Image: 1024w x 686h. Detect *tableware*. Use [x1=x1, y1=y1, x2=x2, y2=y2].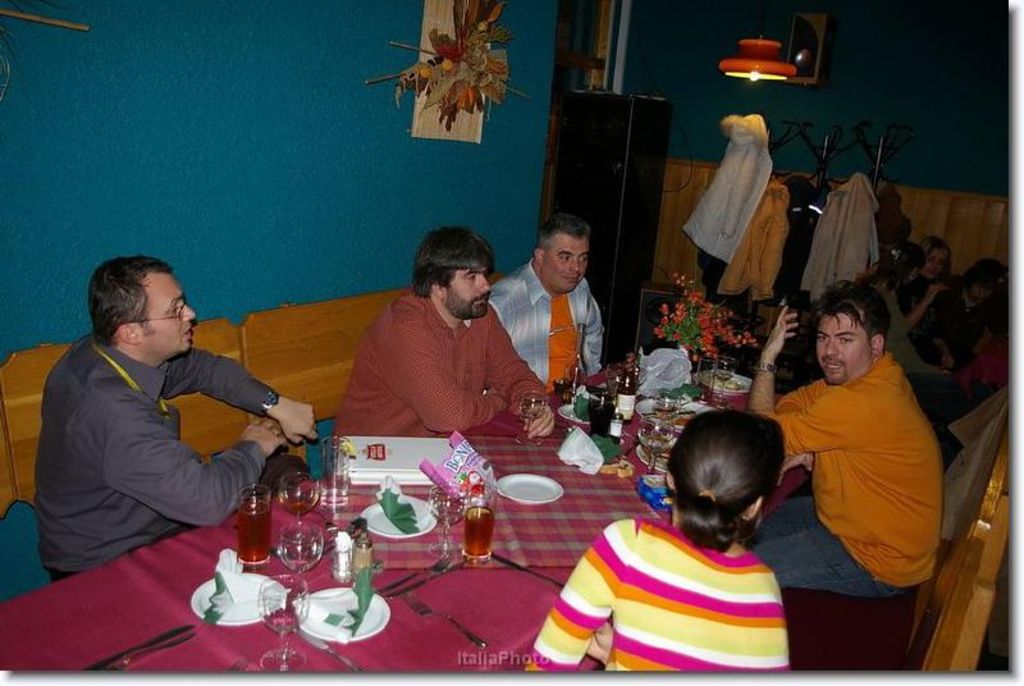
[x1=383, y1=553, x2=451, y2=593].
